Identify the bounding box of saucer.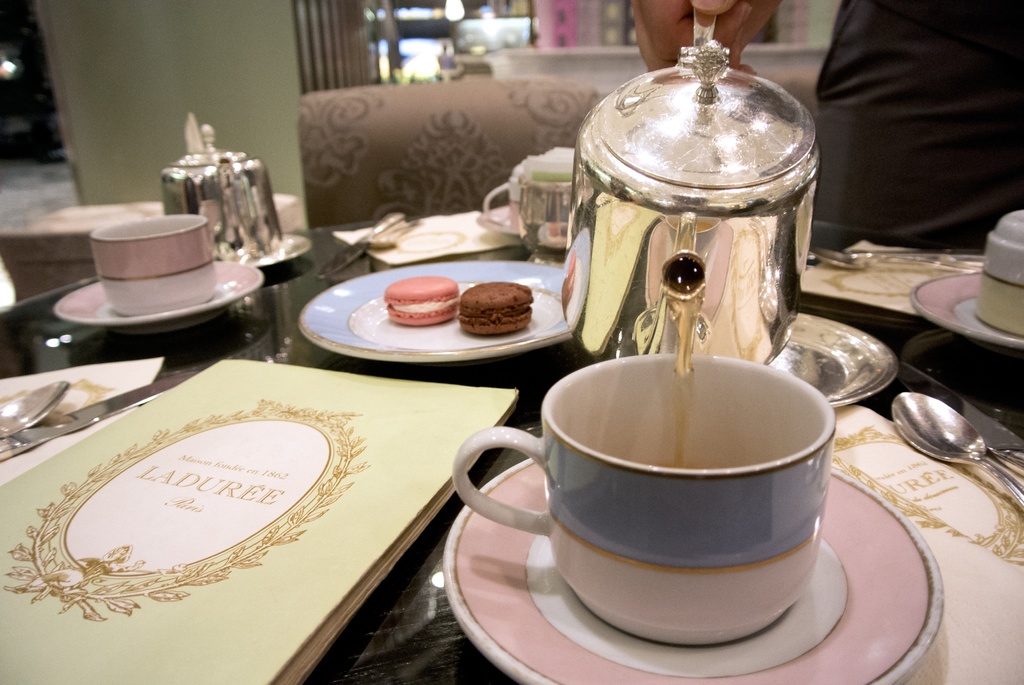
(left=436, top=457, right=947, bottom=684).
